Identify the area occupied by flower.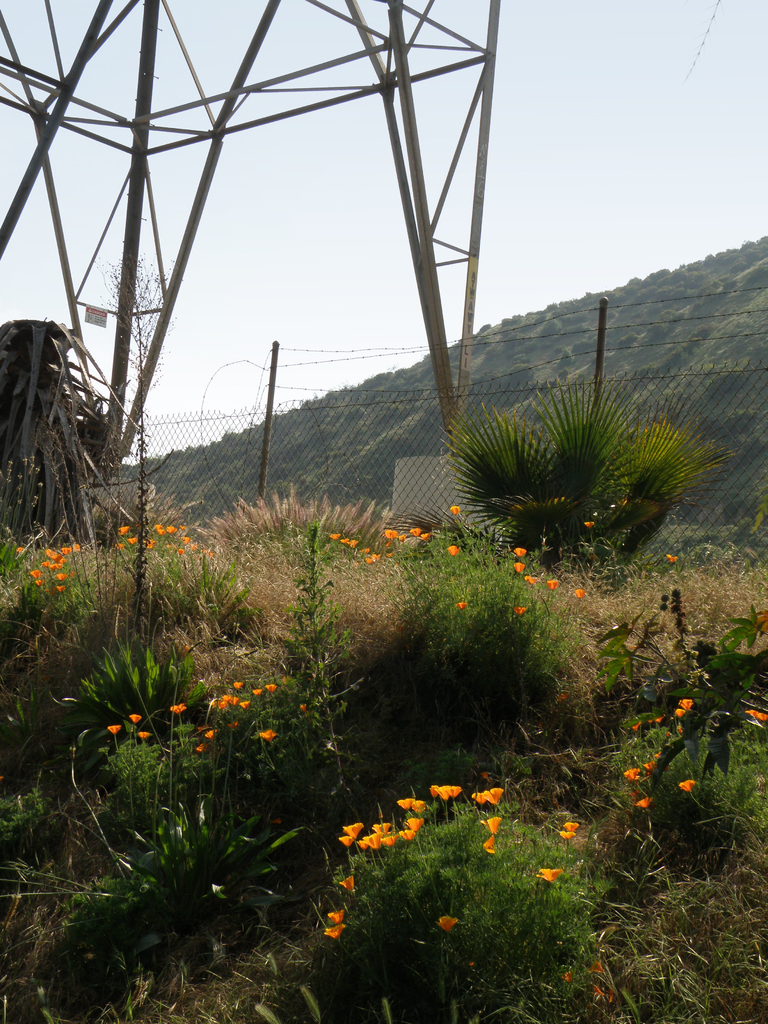
Area: [x1=455, y1=602, x2=464, y2=609].
